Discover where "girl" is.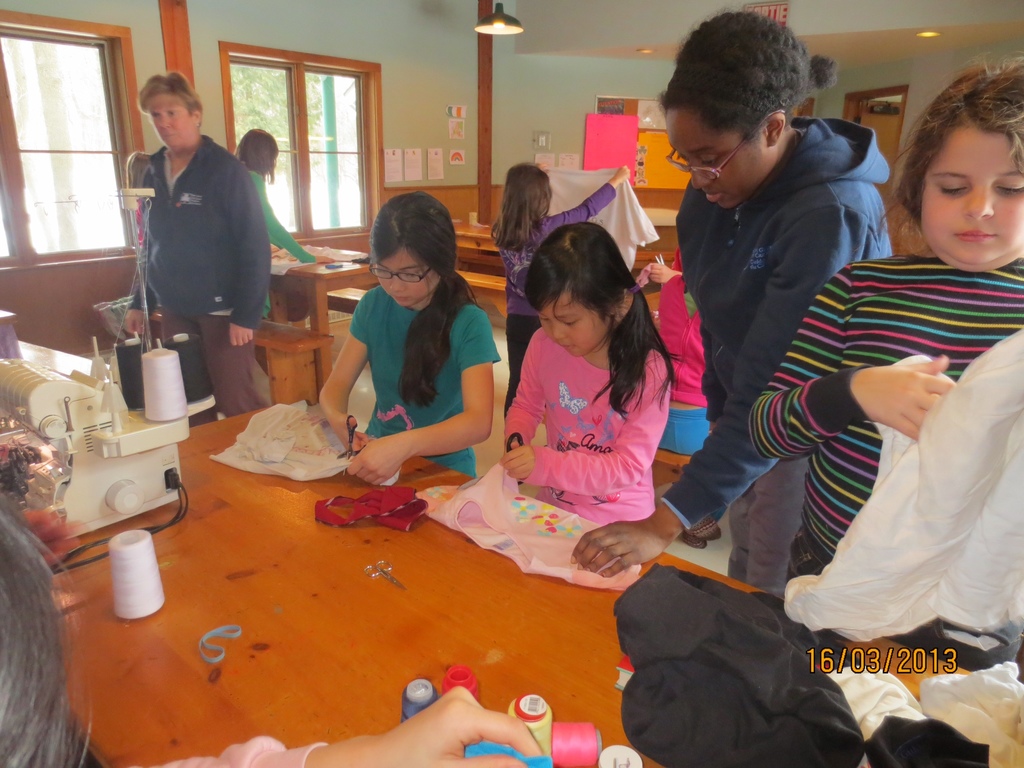
Discovered at (x1=498, y1=220, x2=675, y2=527).
